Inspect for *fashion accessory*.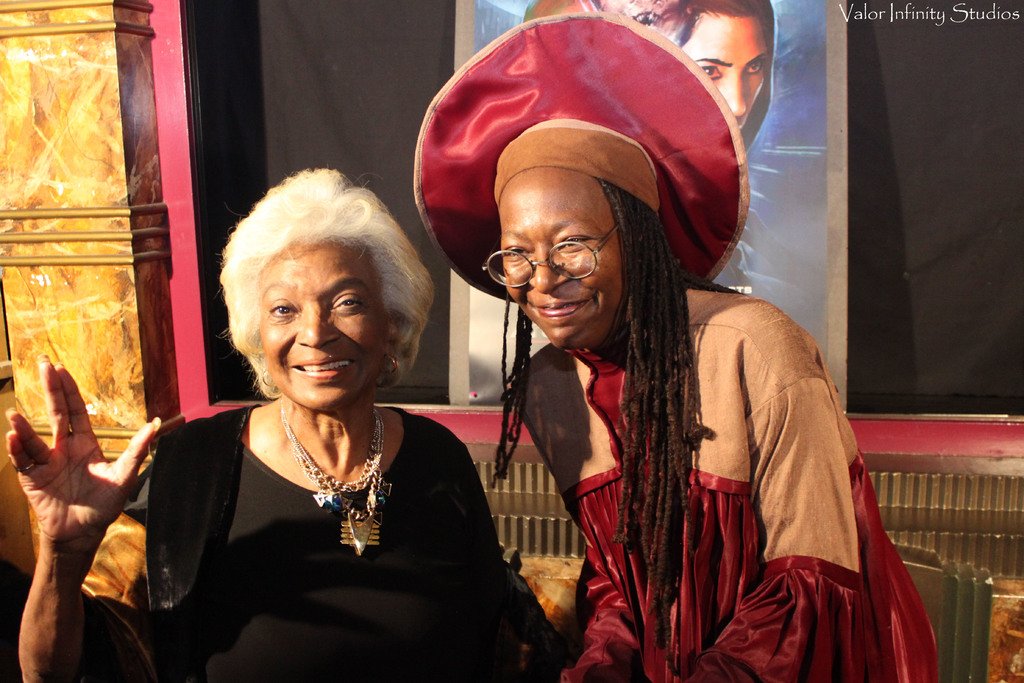
Inspection: (left=480, top=229, right=616, bottom=297).
